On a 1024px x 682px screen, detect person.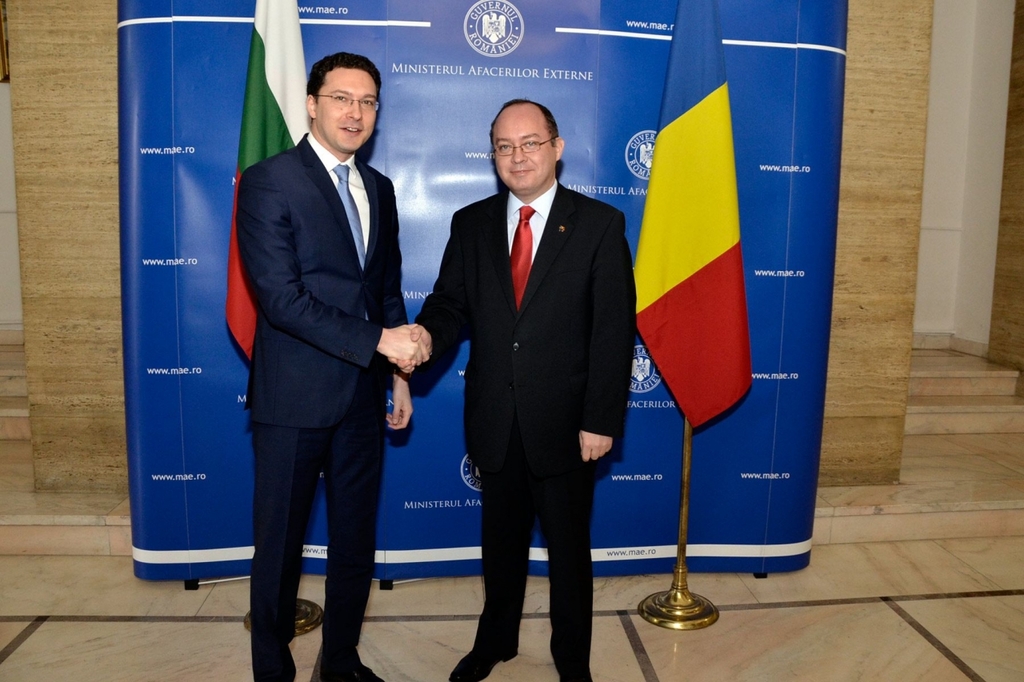
x1=435 y1=82 x2=648 y2=681.
